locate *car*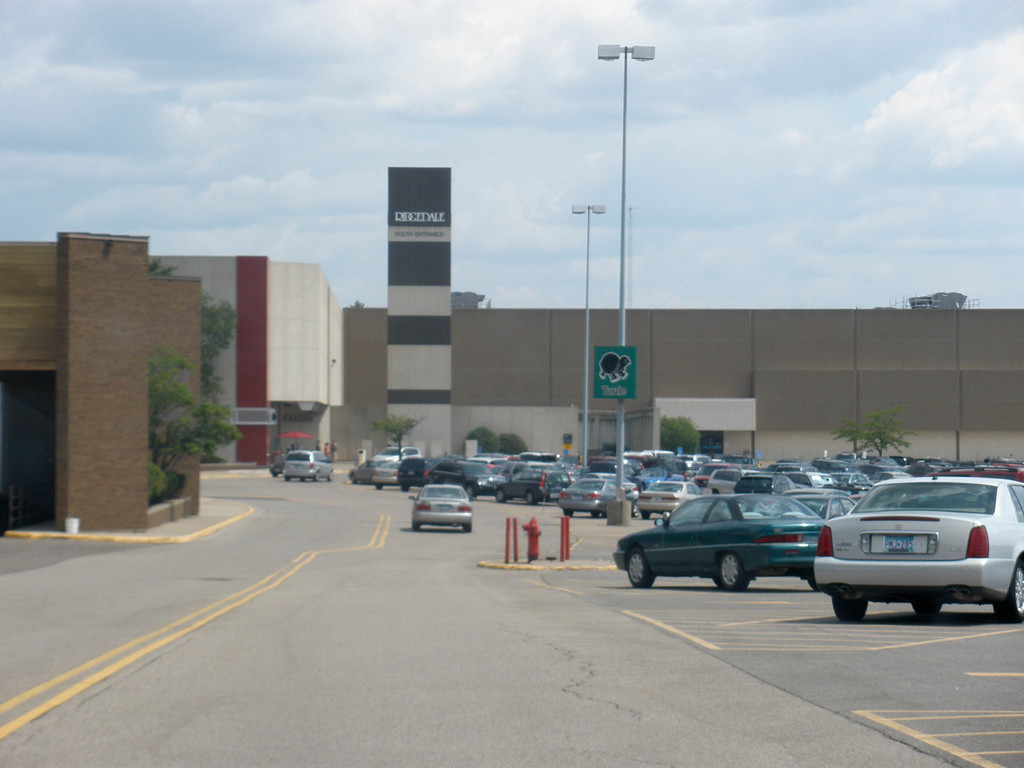
bbox(554, 477, 616, 522)
